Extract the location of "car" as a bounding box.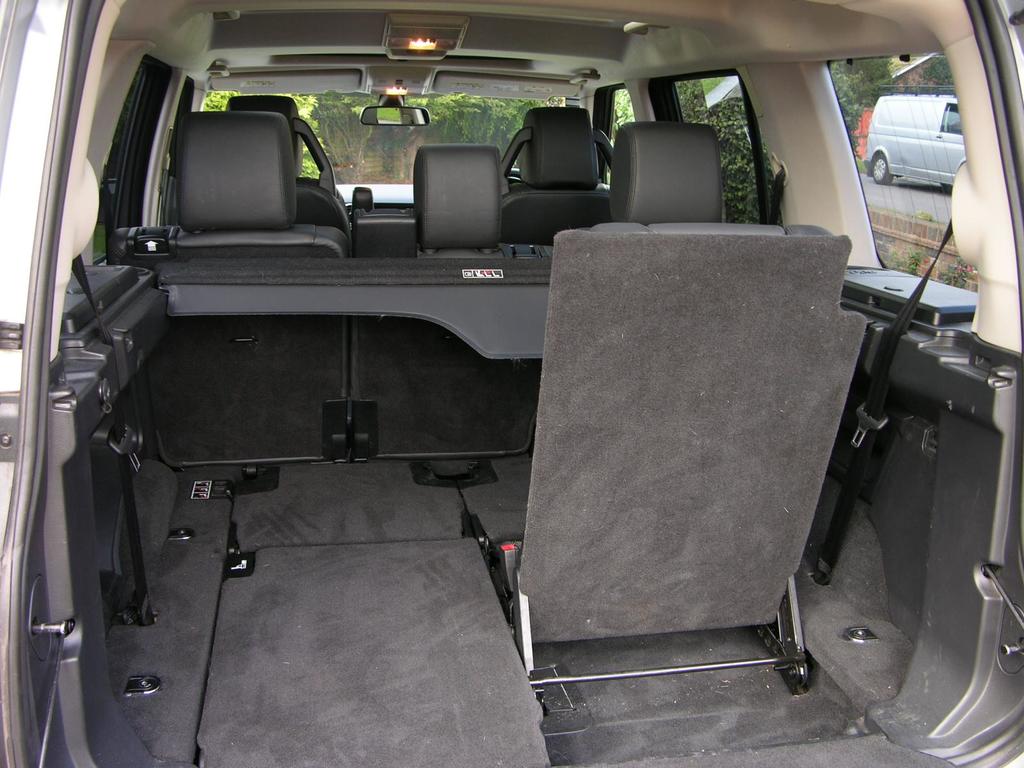
box=[0, 0, 1023, 767].
